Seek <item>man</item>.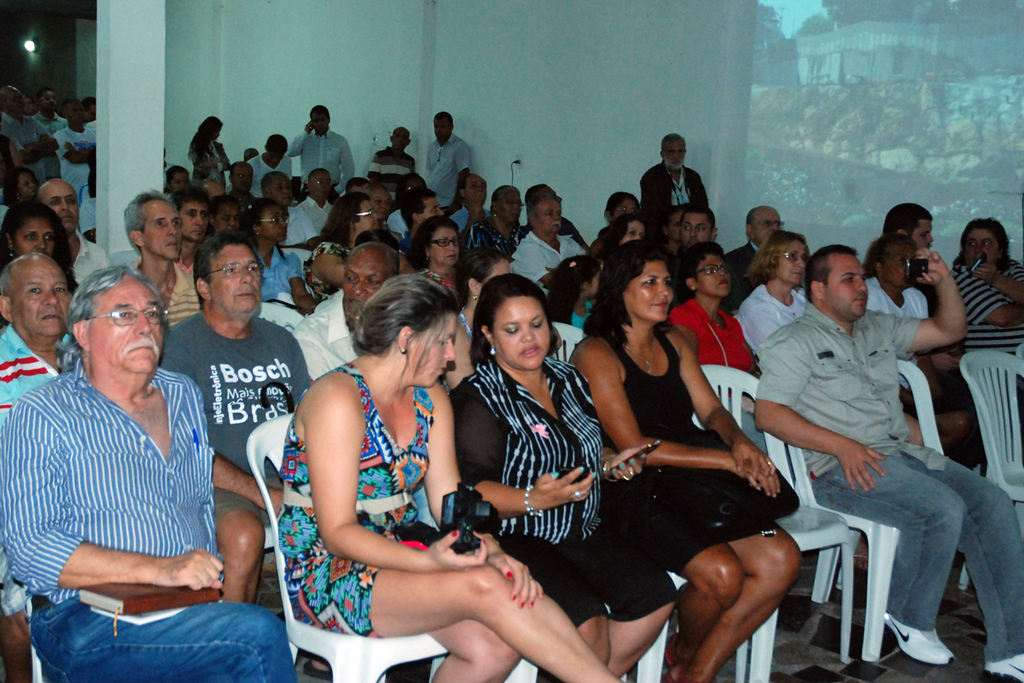
x1=419, y1=107, x2=469, y2=208.
